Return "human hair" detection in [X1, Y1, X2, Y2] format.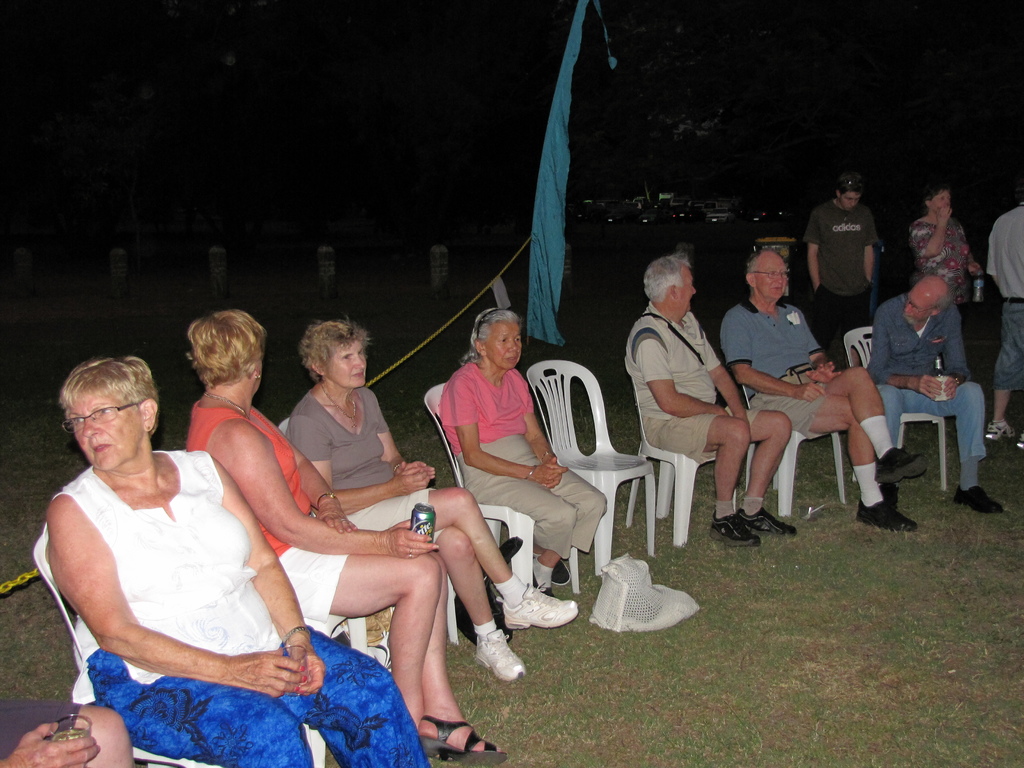
[300, 318, 367, 383].
